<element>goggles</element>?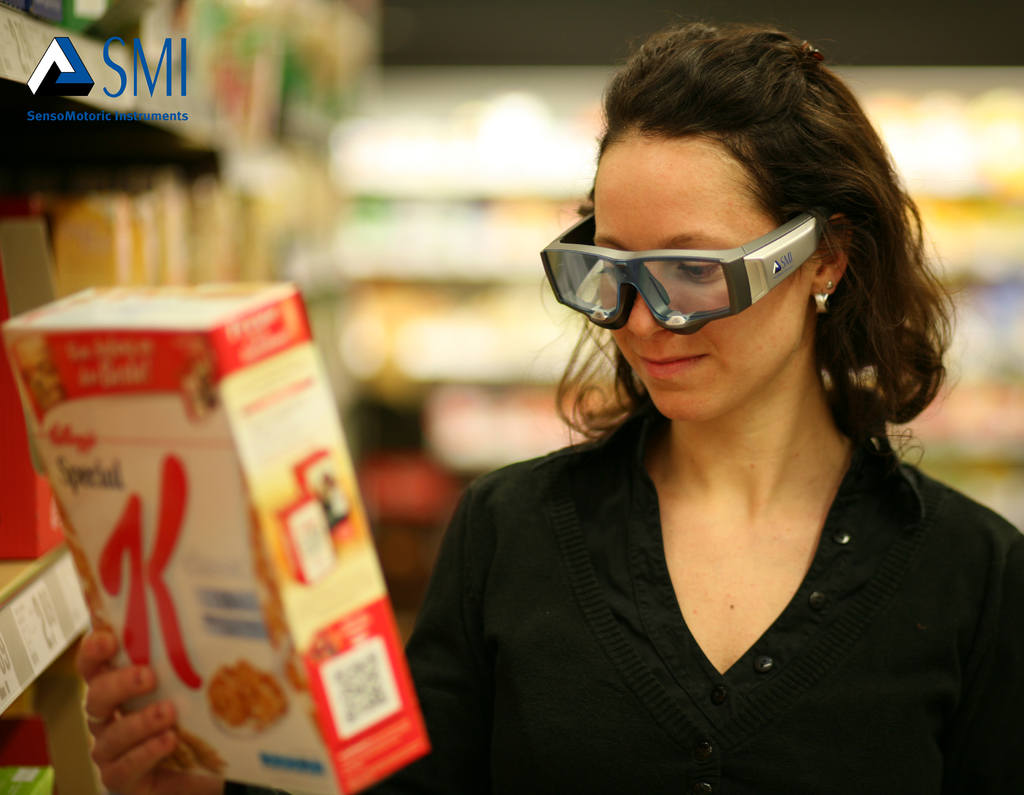
545,209,841,332
